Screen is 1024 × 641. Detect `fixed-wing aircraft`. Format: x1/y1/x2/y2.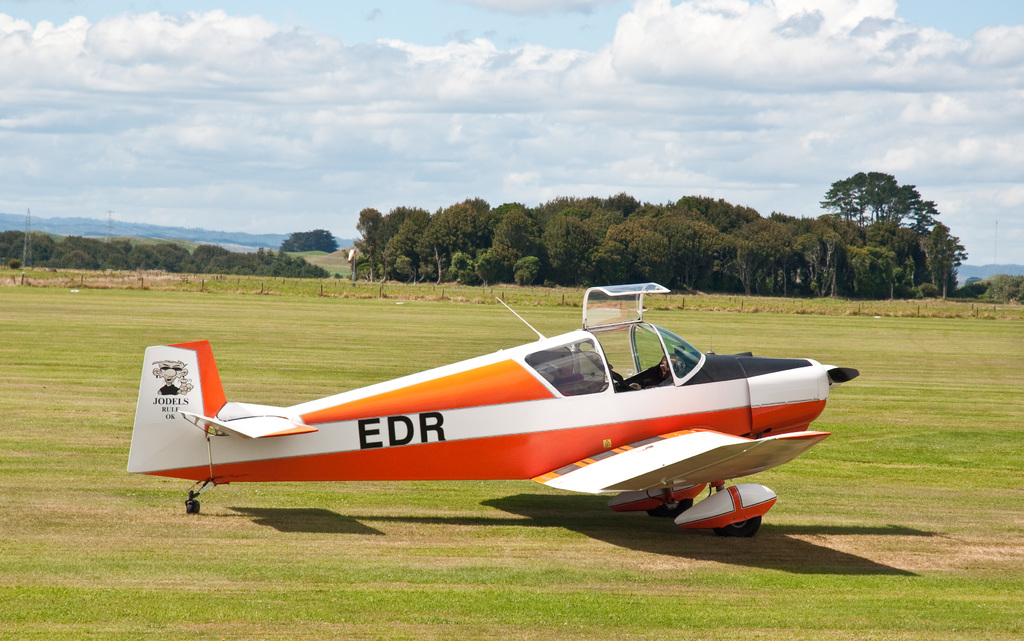
125/280/860/537.
